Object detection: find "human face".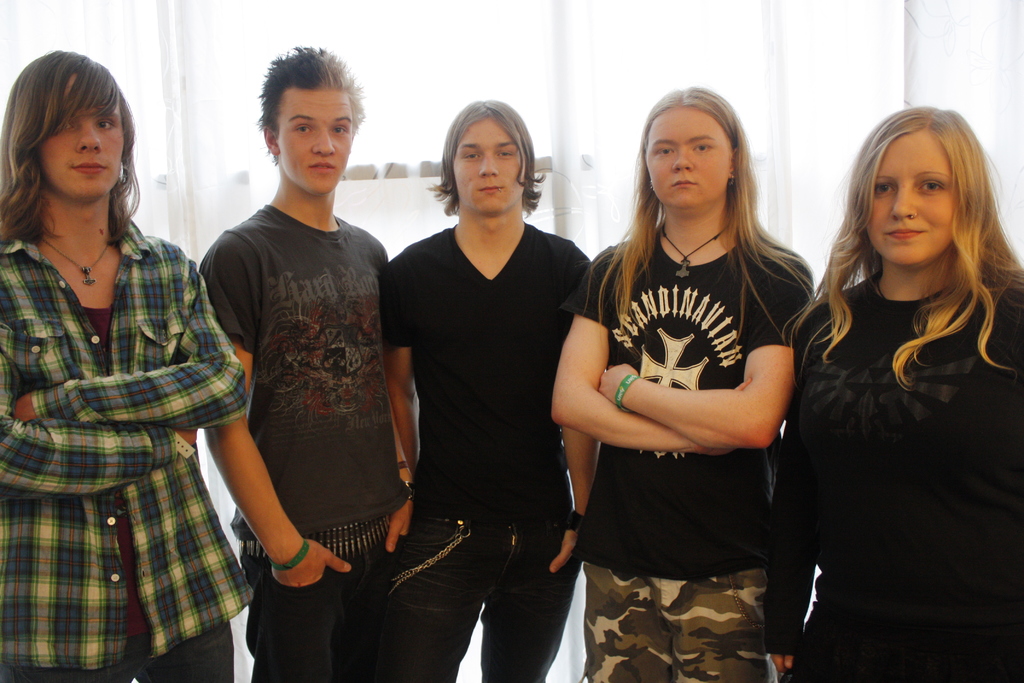
detection(452, 120, 525, 213).
